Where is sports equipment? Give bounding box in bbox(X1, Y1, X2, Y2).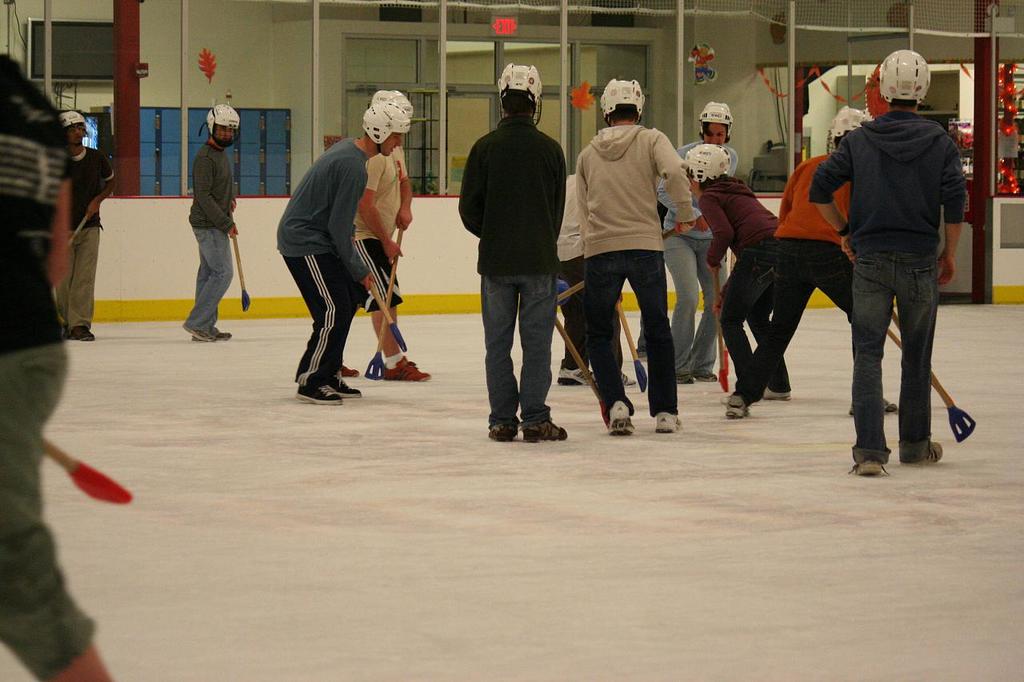
bbox(890, 325, 902, 356).
